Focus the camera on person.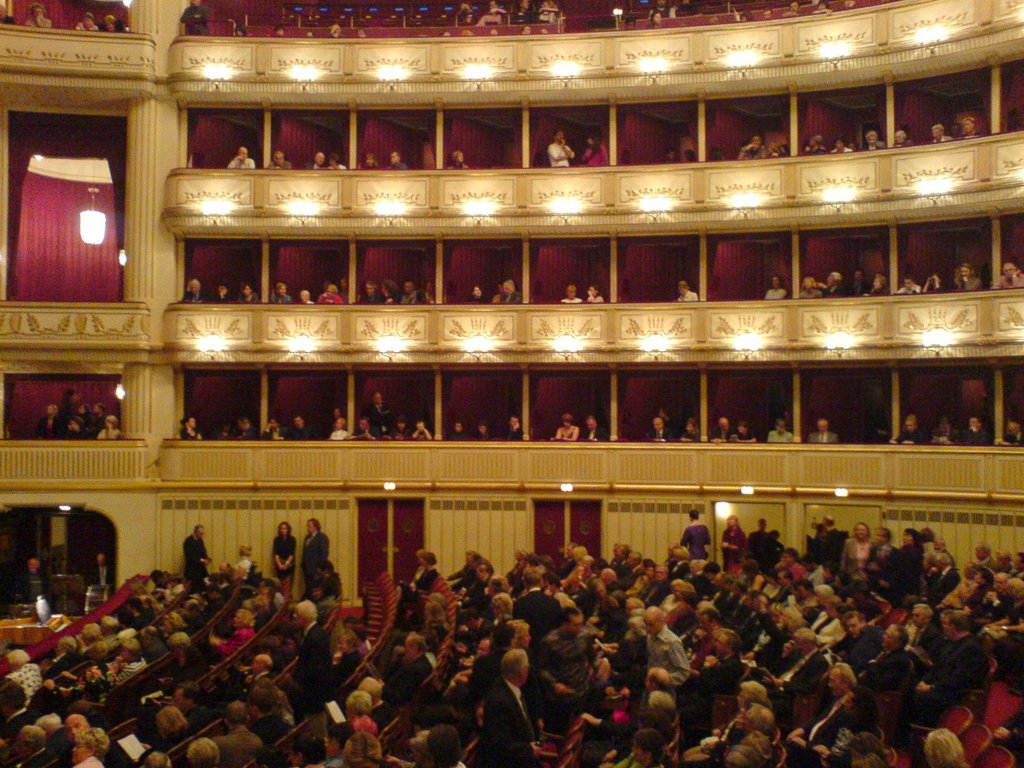
Focus region: 680:149:694:165.
